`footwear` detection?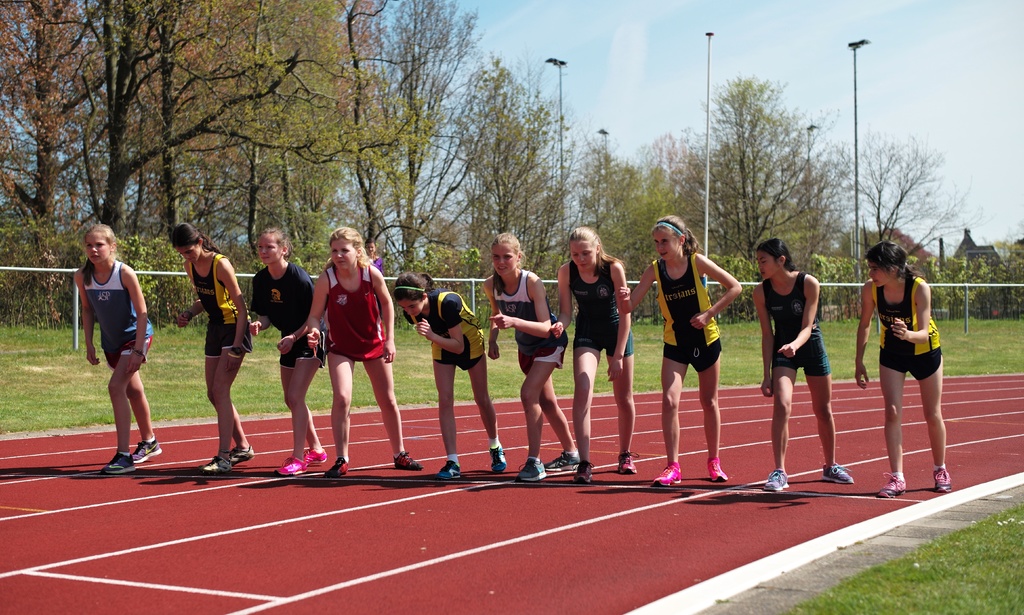
bbox=(432, 459, 460, 475)
